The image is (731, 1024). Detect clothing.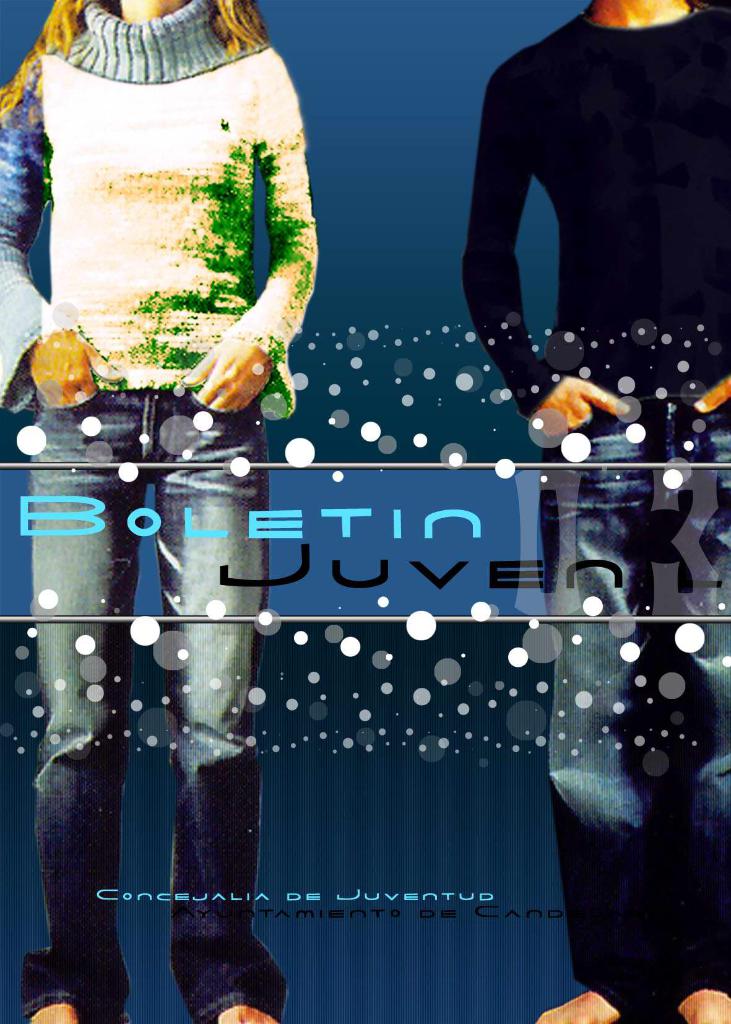
Detection: rect(0, 0, 319, 1023).
